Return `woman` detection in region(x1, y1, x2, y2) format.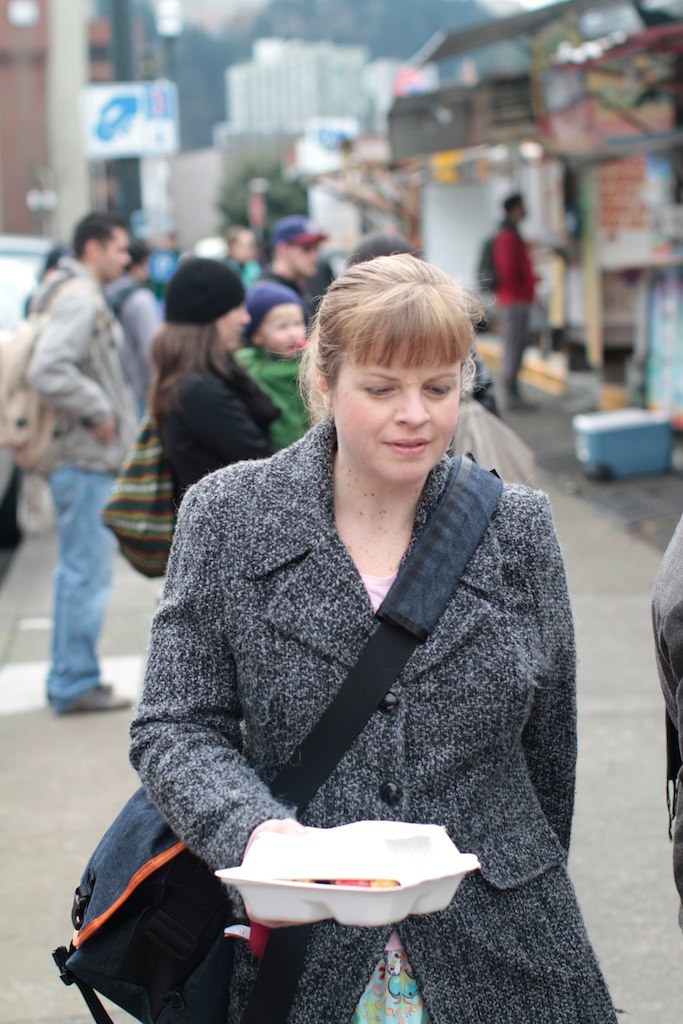
region(139, 256, 277, 533).
